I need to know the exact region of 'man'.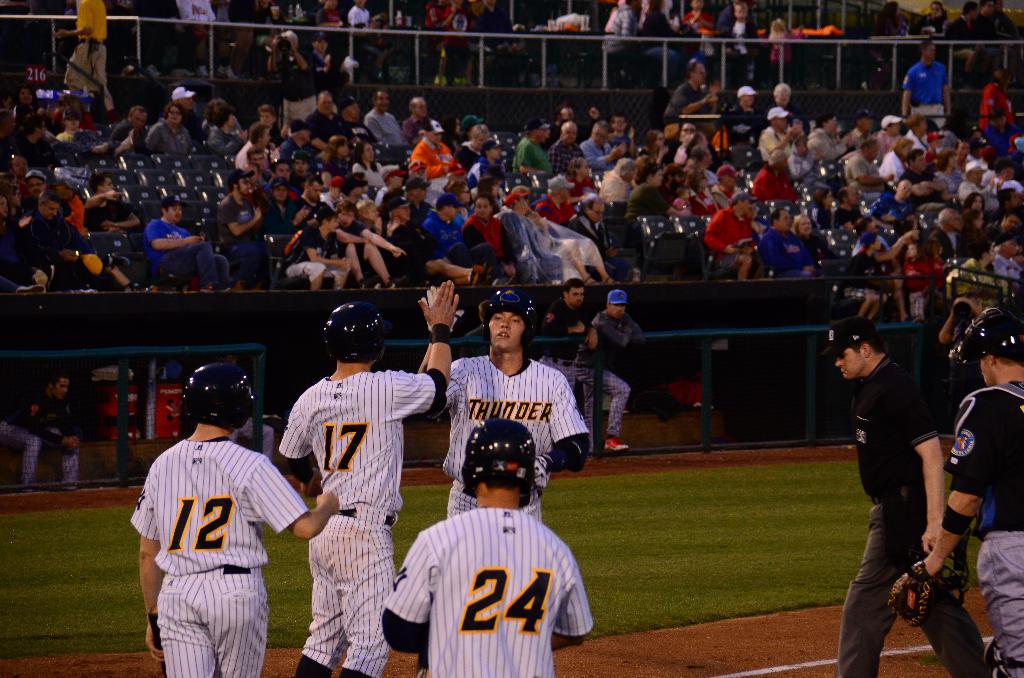
Region: bbox=[476, 0, 526, 59].
